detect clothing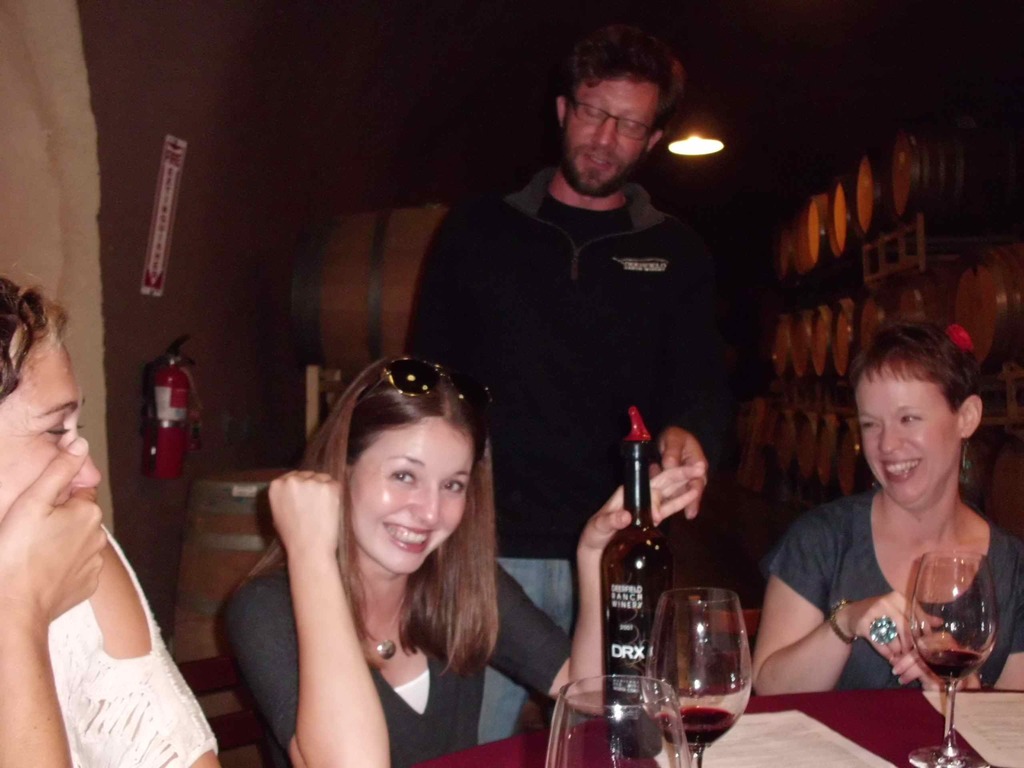
[left=418, top=110, right=755, bottom=508]
